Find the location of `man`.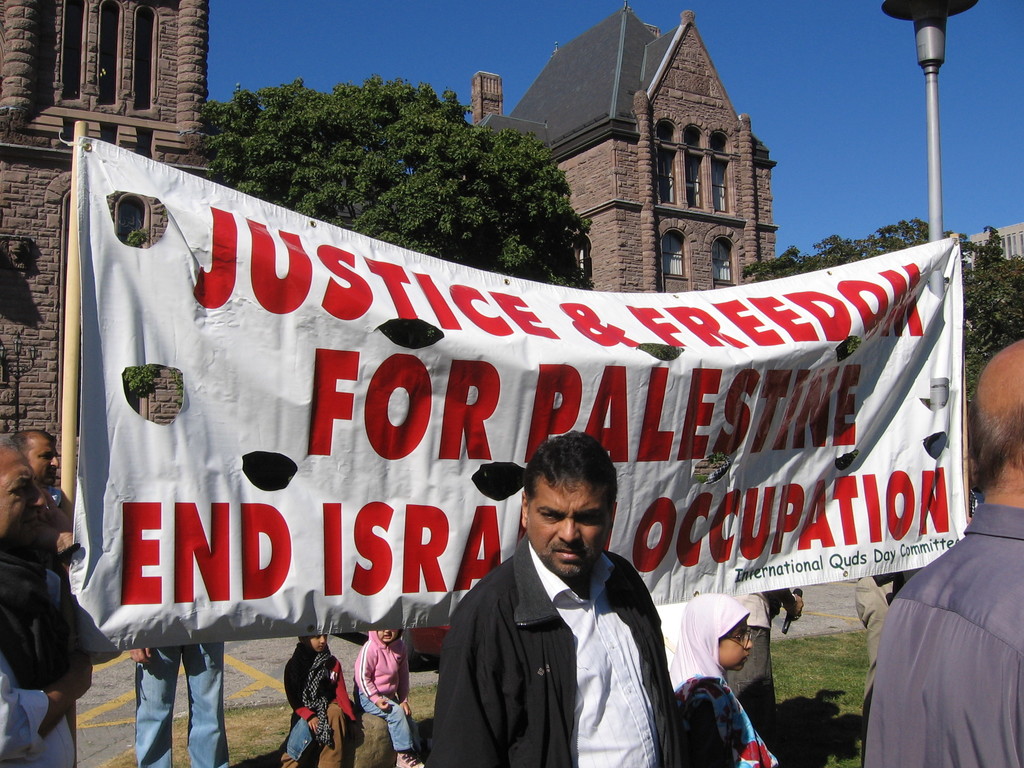
Location: (x1=427, y1=443, x2=699, y2=766).
